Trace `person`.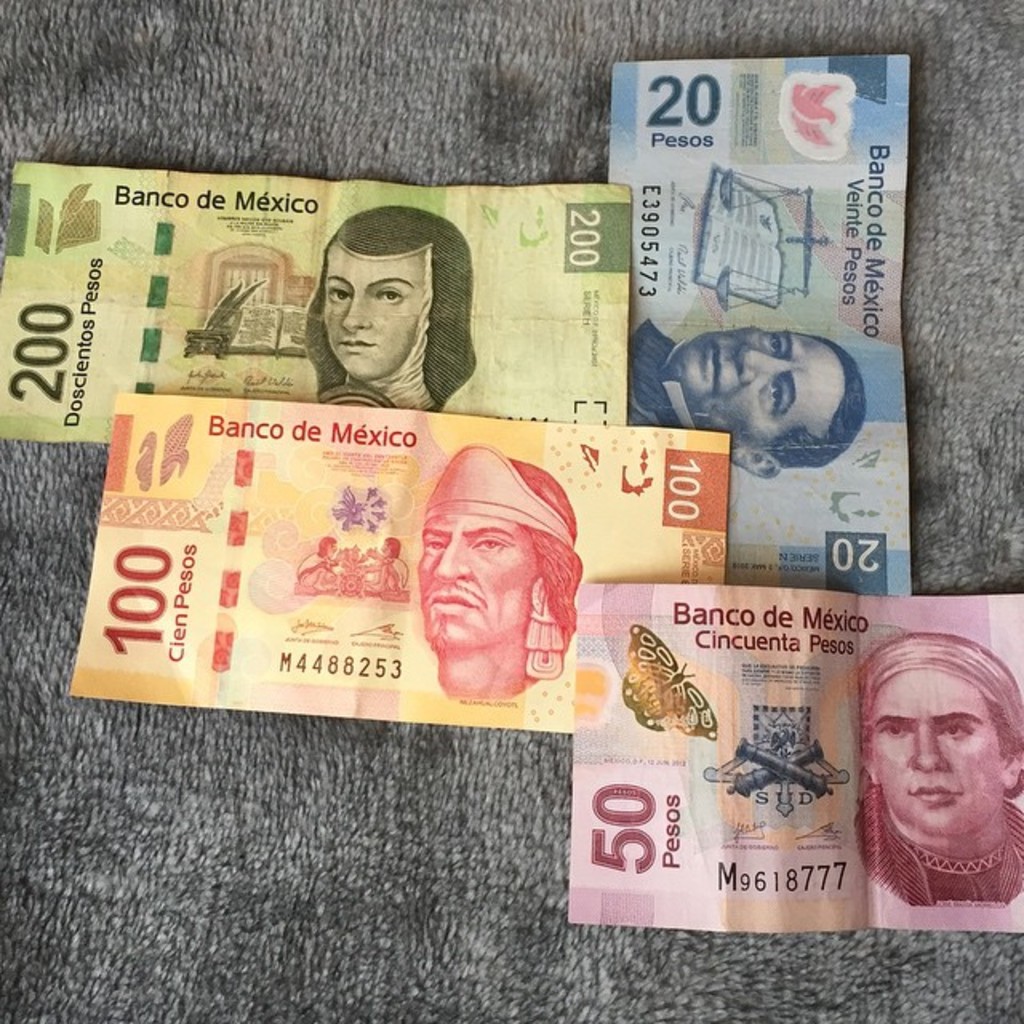
Traced to 848:635:1022:902.
